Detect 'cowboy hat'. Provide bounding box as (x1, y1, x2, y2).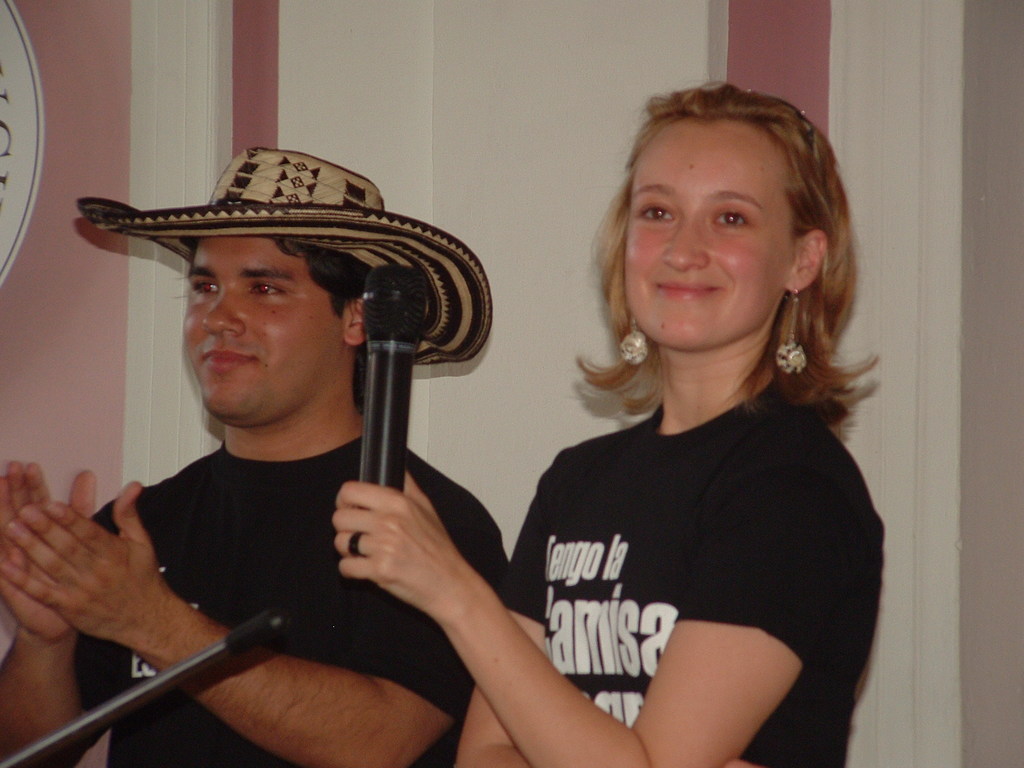
(97, 137, 435, 352).
